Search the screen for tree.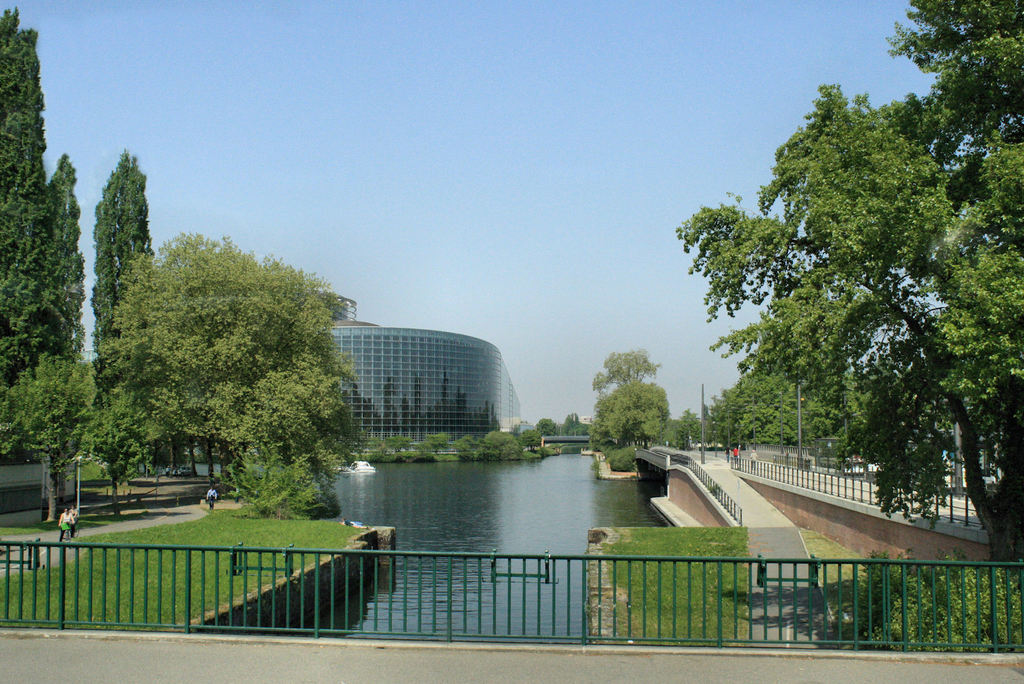
Found at <region>653, 419, 689, 451</region>.
